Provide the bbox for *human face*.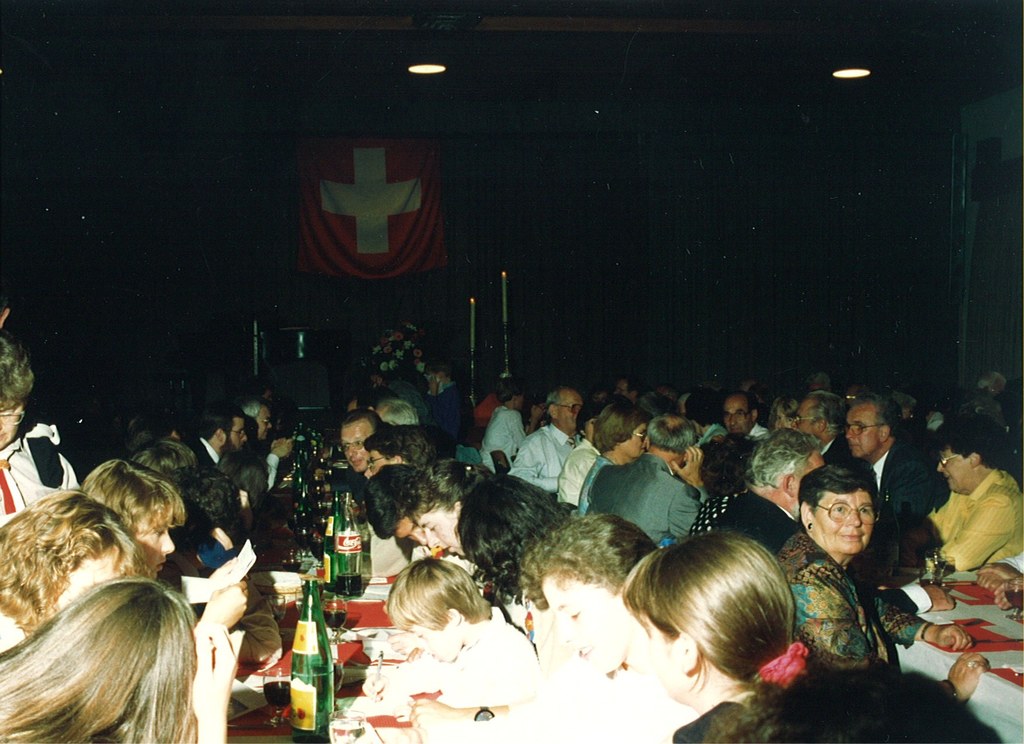
<region>642, 619, 688, 700</region>.
